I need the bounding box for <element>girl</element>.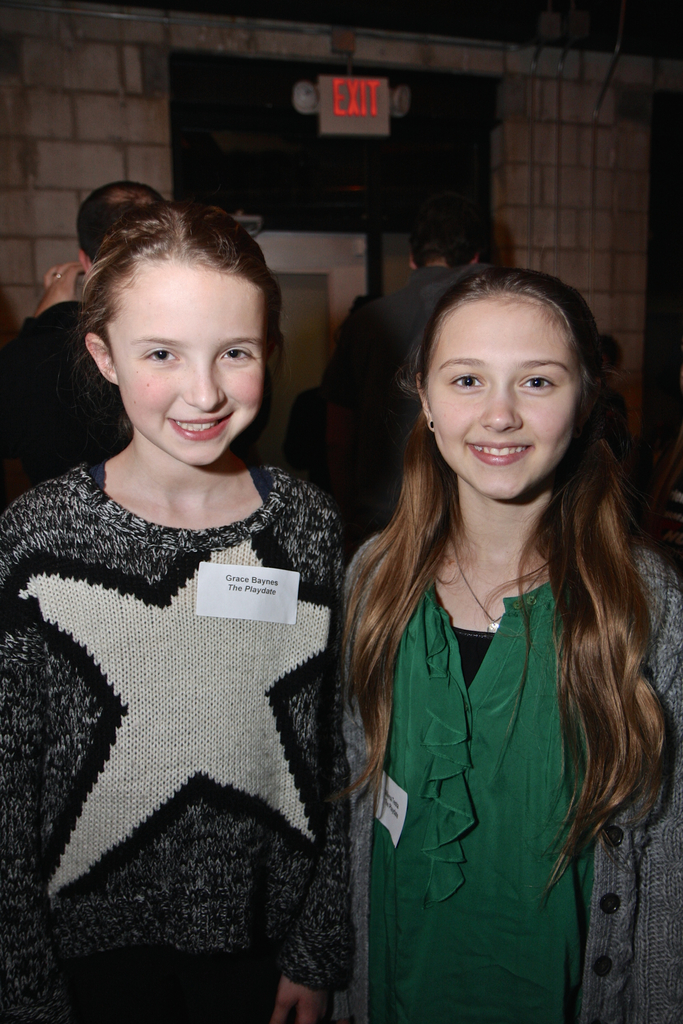
Here it is: <region>345, 267, 682, 1023</region>.
